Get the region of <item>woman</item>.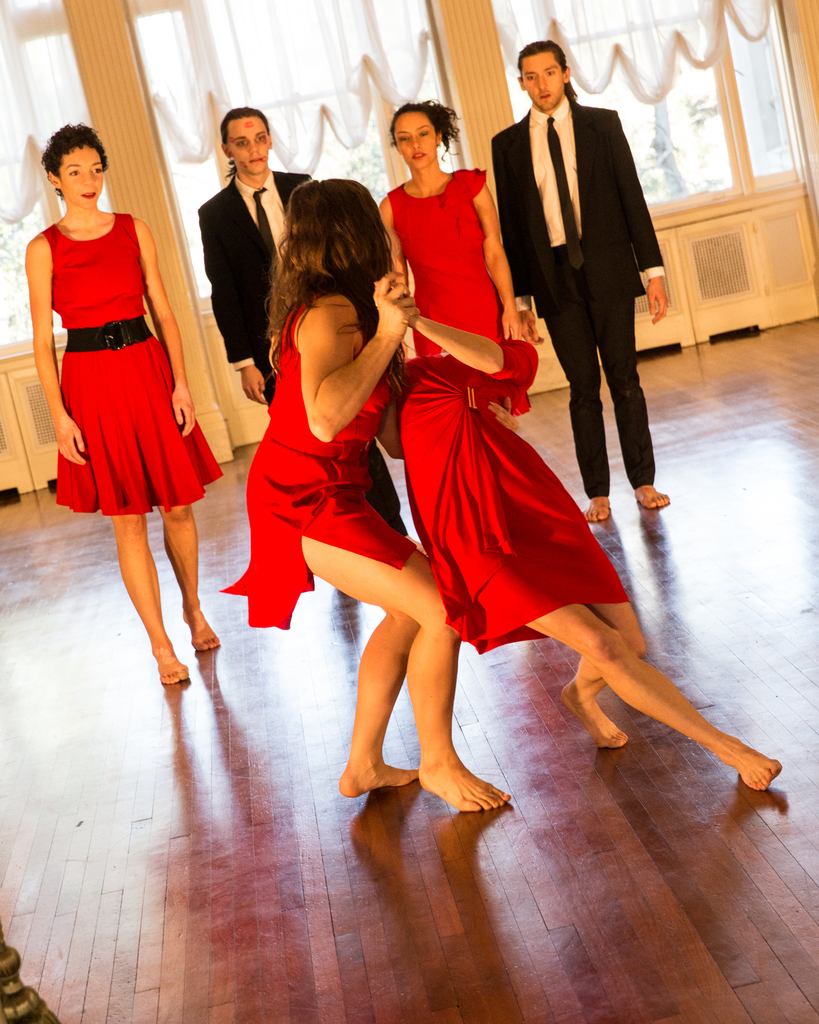
<bbox>223, 173, 526, 815</bbox>.
